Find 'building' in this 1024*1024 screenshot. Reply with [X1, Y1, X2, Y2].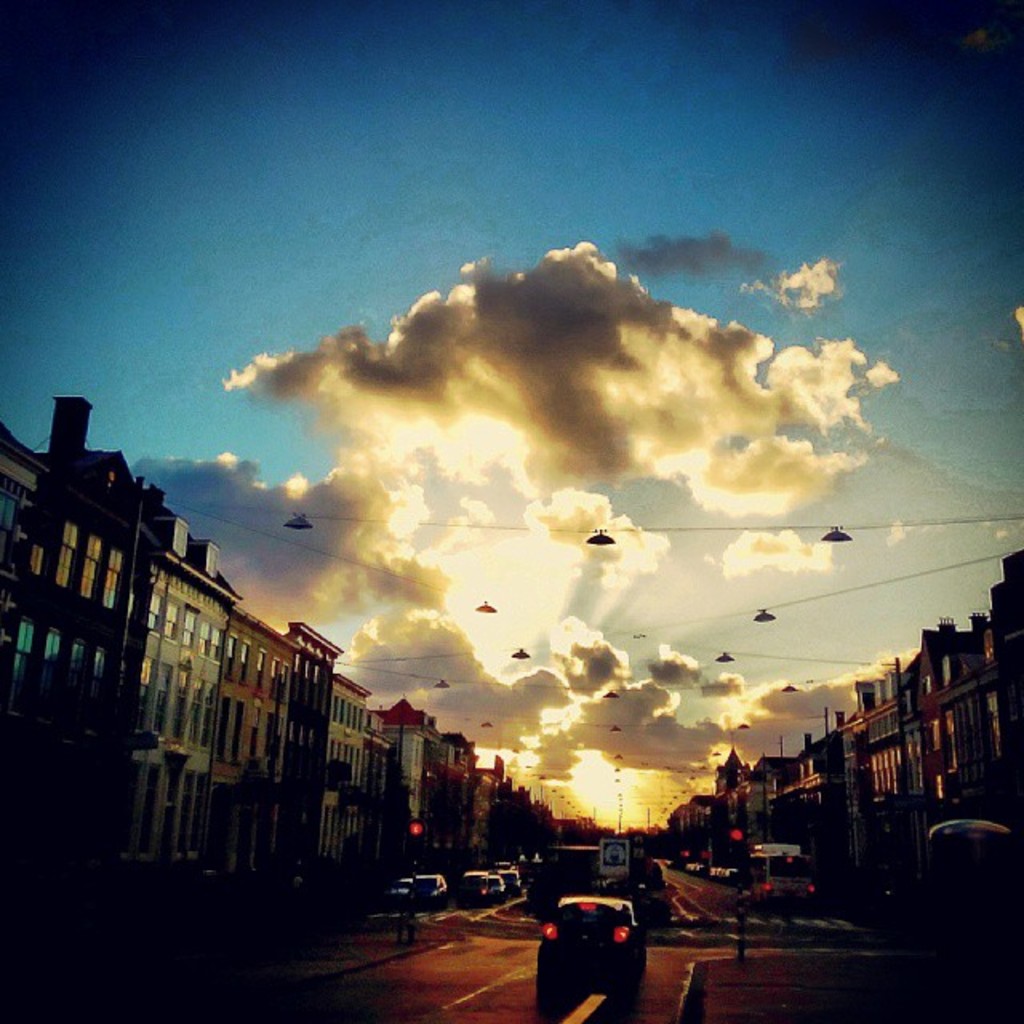
[278, 621, 341, 920].
